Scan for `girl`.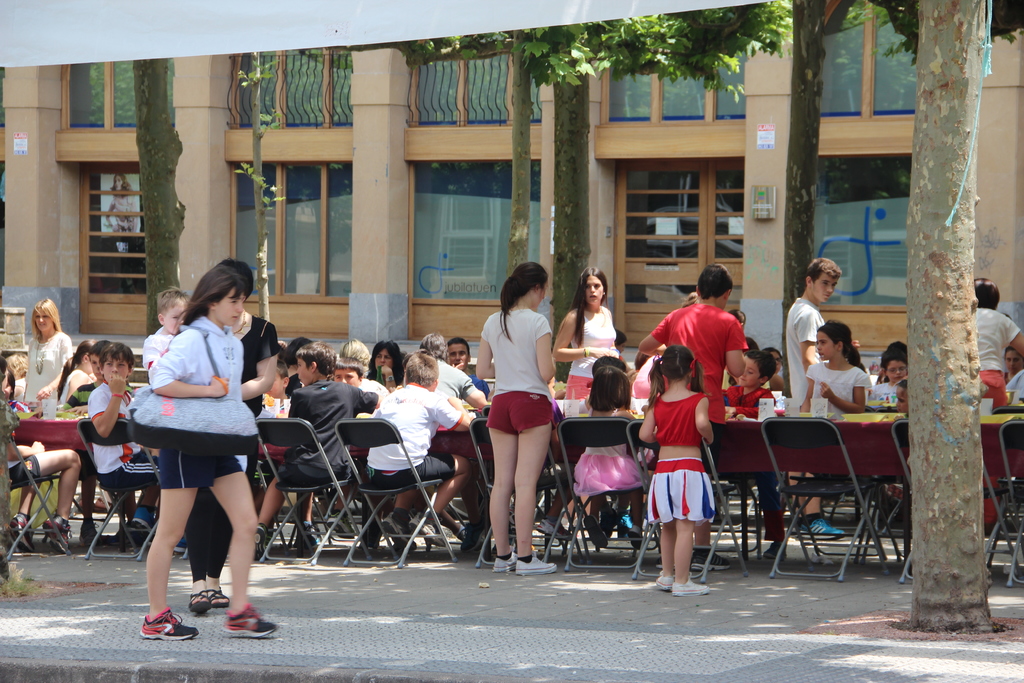
Scan result: <bbox>376, 338, 402, 384</bbox>.
